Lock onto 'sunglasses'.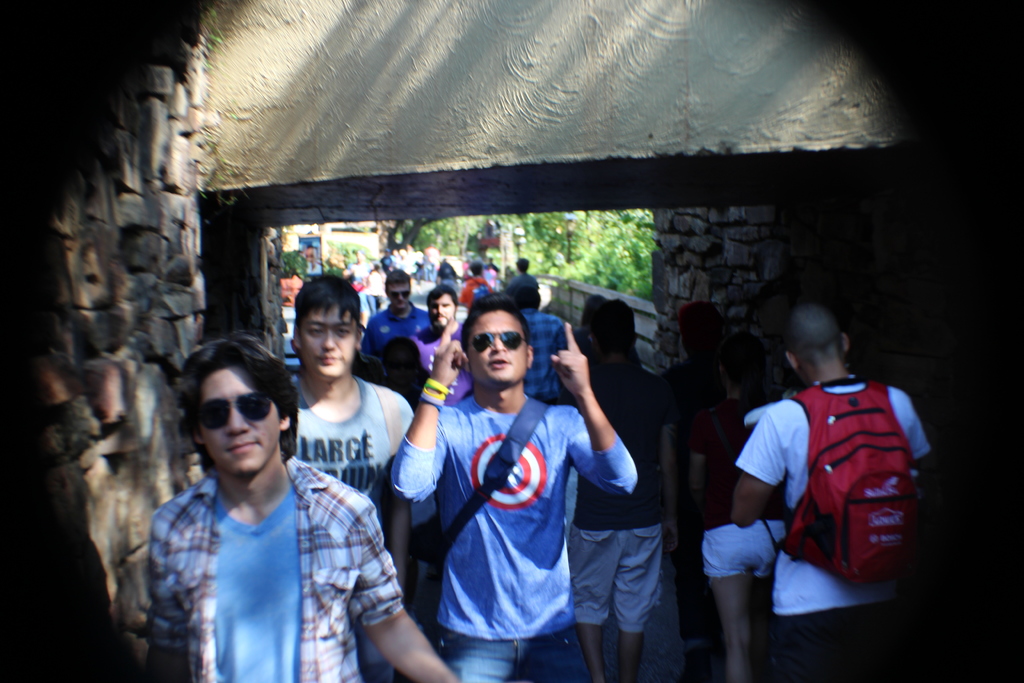
Locked: 193,390,272,429.
